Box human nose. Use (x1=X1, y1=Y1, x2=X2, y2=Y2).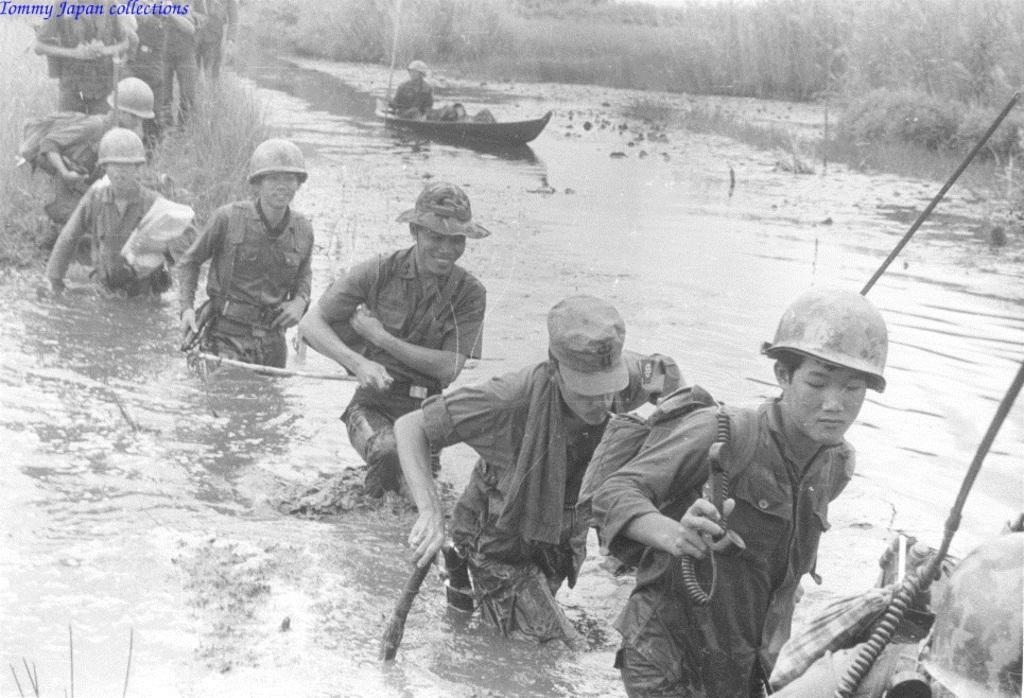
(x1=590, y1=392, x2=606, y2=409).
